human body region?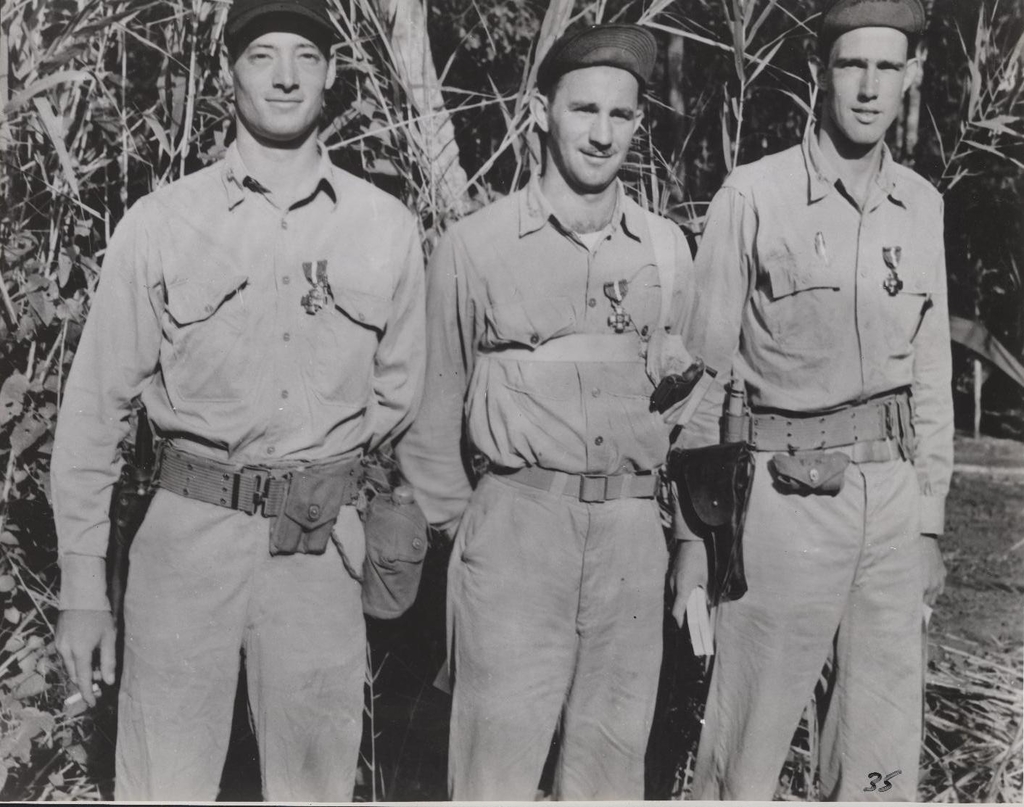
pyautogui.locateOnScreen(666, 0, 962, 806)
